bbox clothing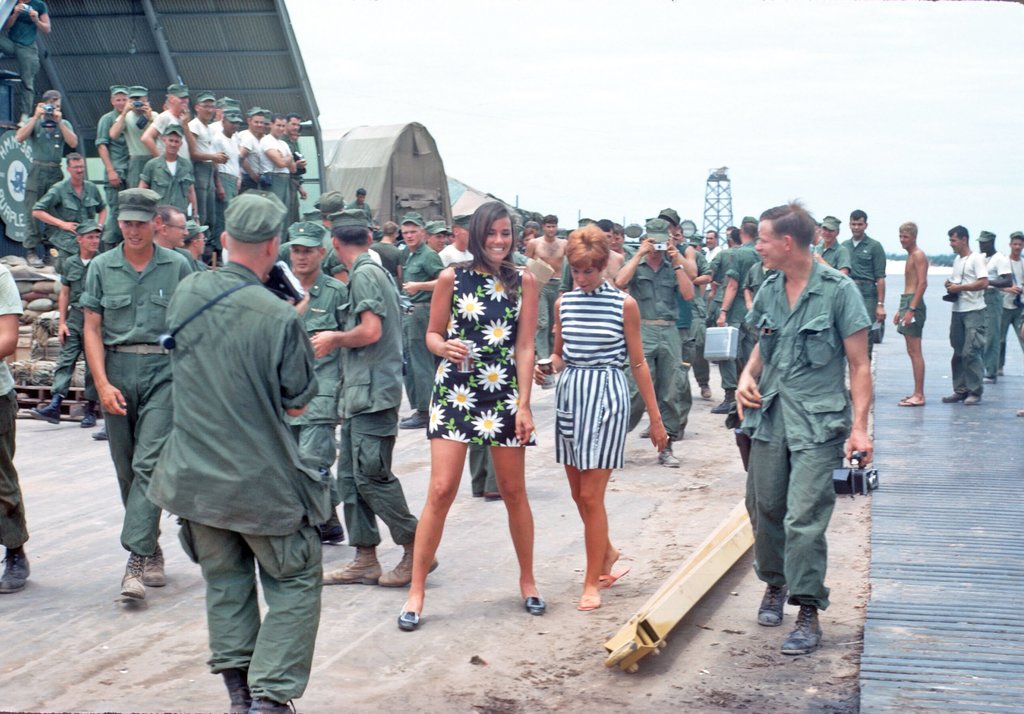
[17,110,75,248]
